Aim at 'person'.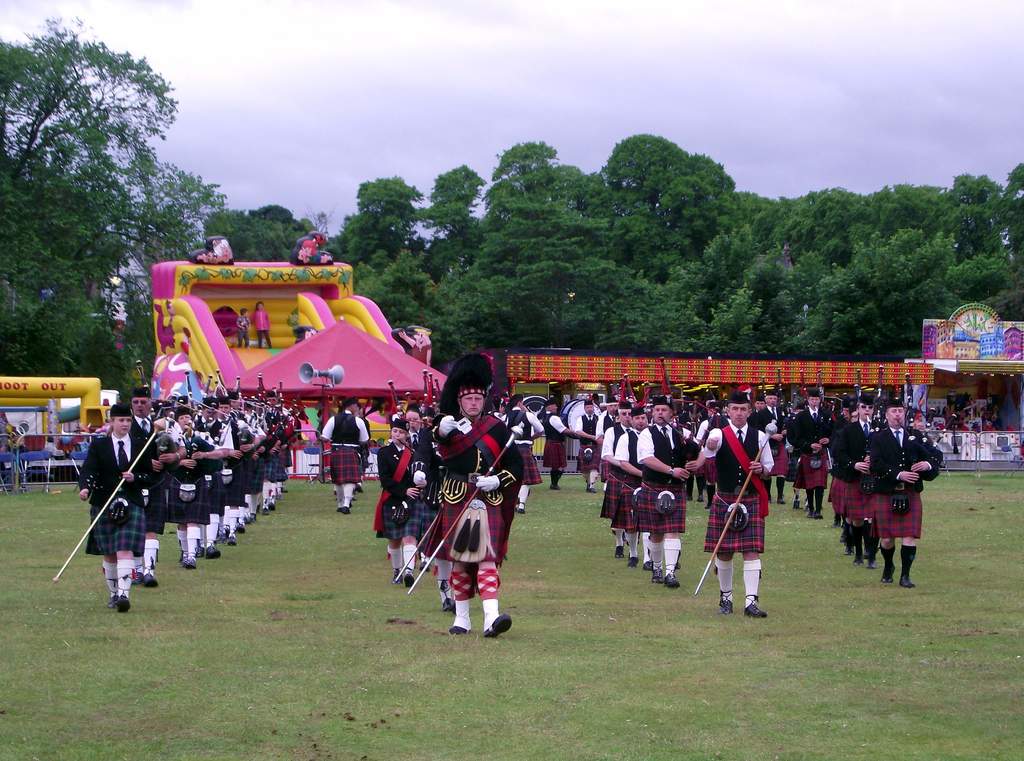
Aimed at [433,345,528,638].
